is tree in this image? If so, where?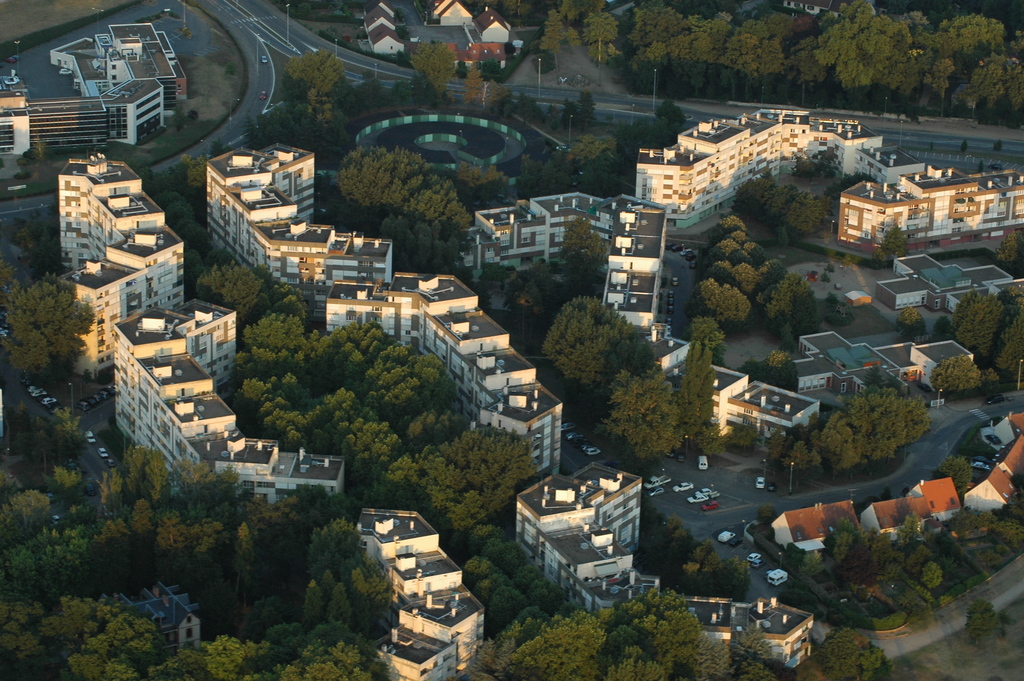
Yes, at BBox(111, 464, 122, 510).
